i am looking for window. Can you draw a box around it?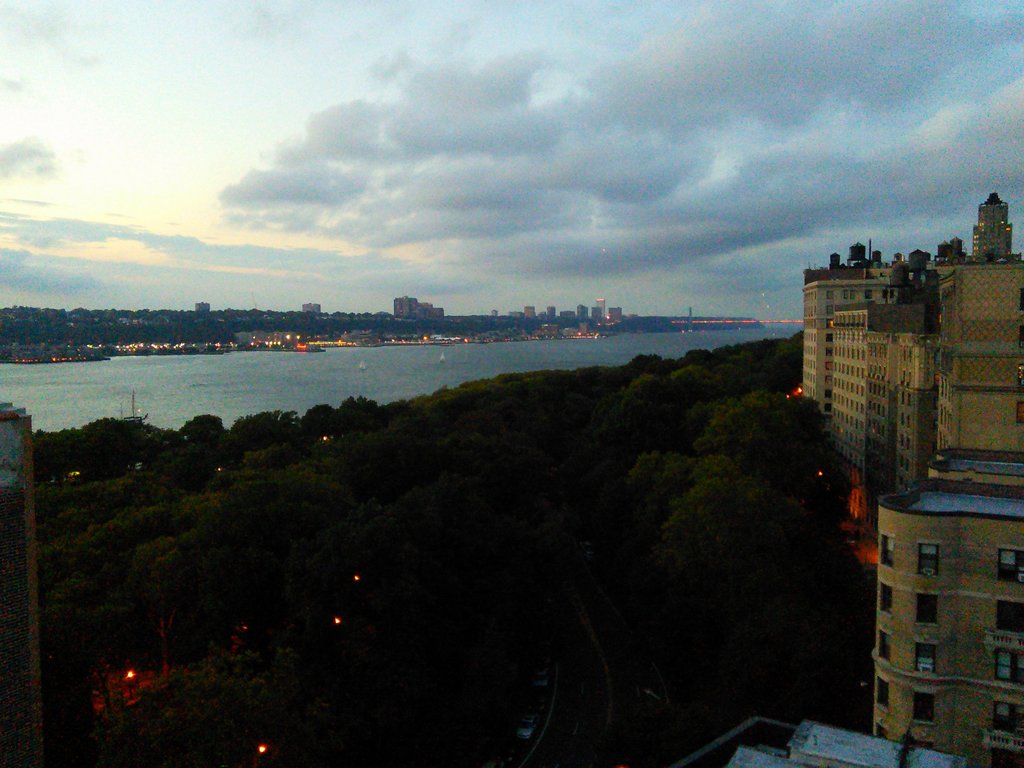
Sure, the bounding box is bbox=(876, 675, 890, 706).
